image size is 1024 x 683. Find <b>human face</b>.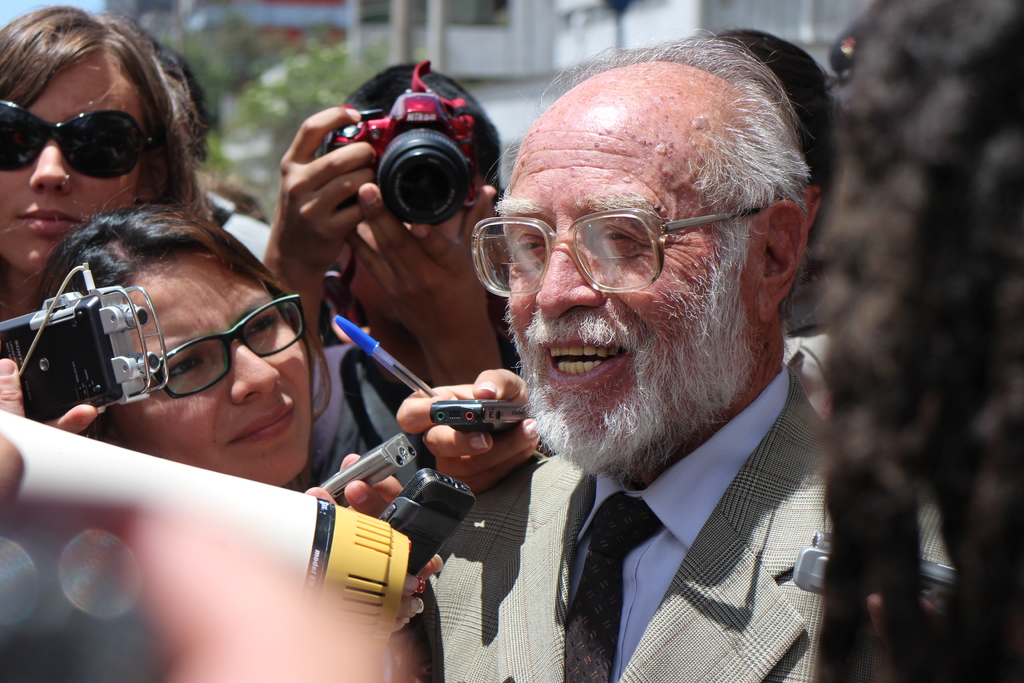
x1=0 y1=57 x2=145 y2=279.
